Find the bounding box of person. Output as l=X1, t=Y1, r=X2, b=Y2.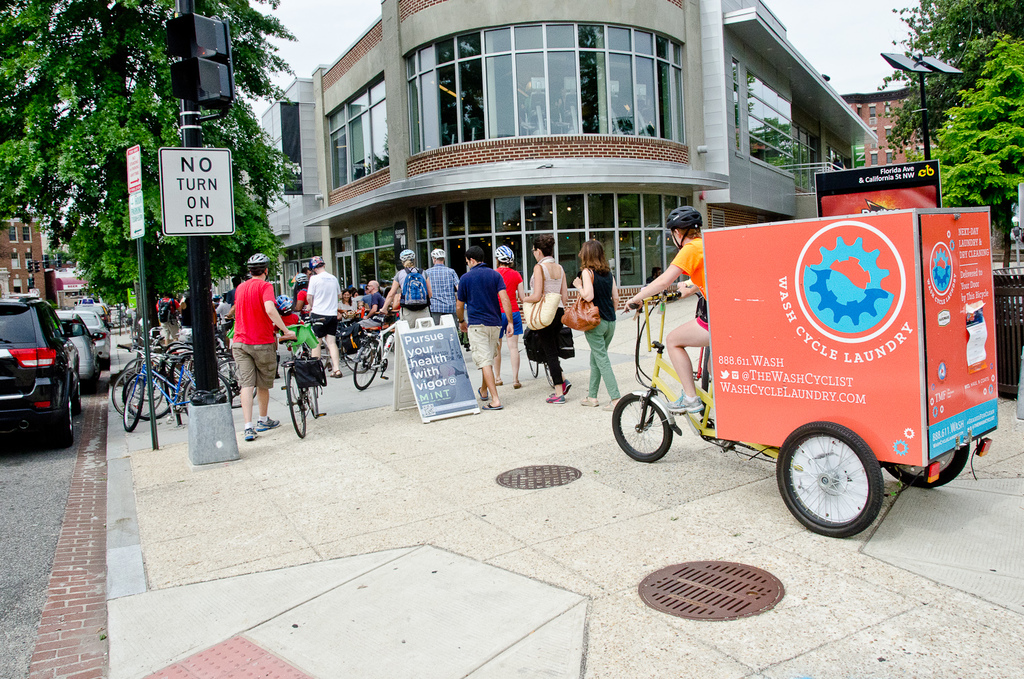
l=216, t=290, r=236, b=364.
